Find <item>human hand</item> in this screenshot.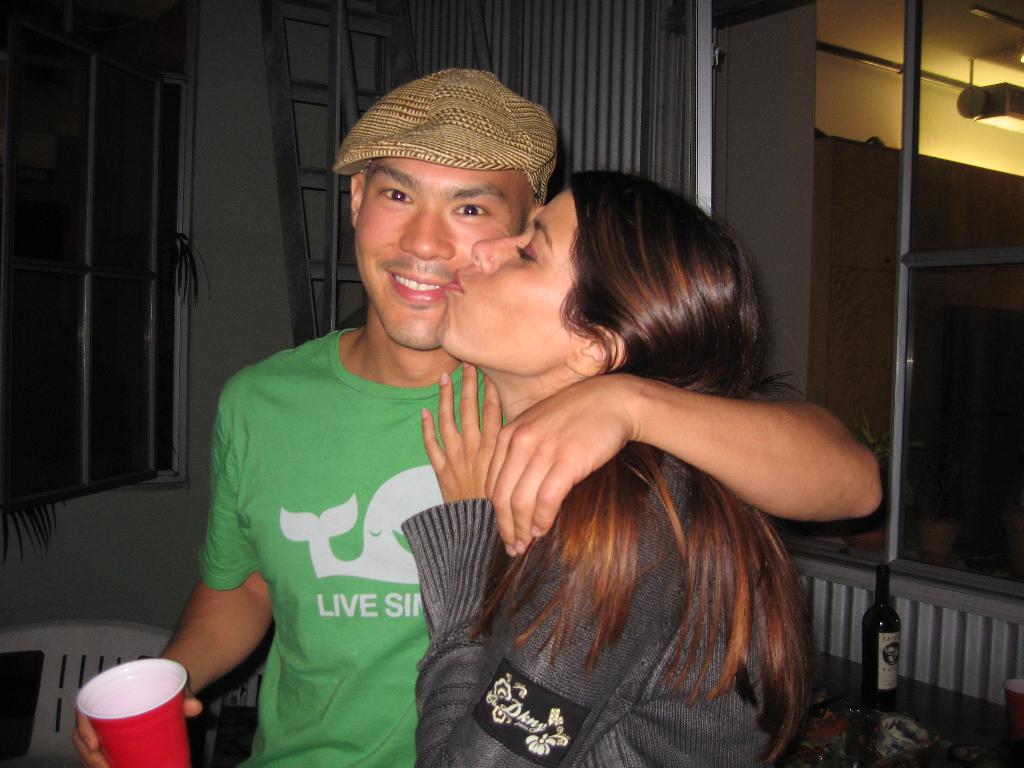
The bounding box for <item>human hand</item> is (453, 364, 653, 555).
